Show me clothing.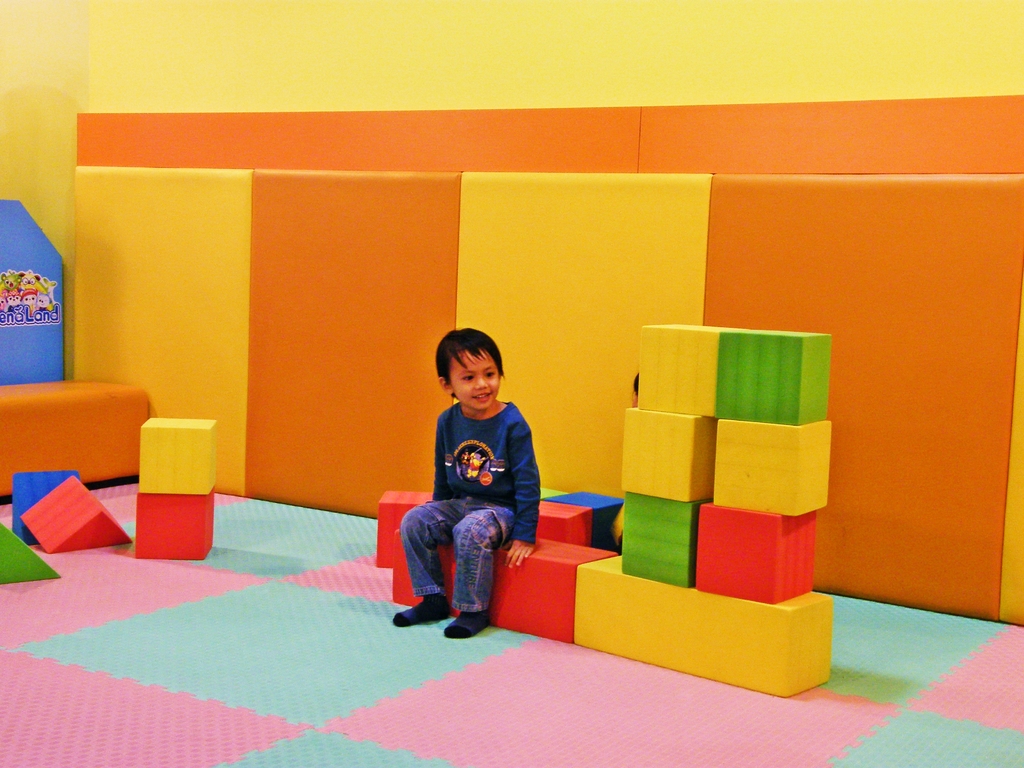
clothing is here: [402,374,544,591].
